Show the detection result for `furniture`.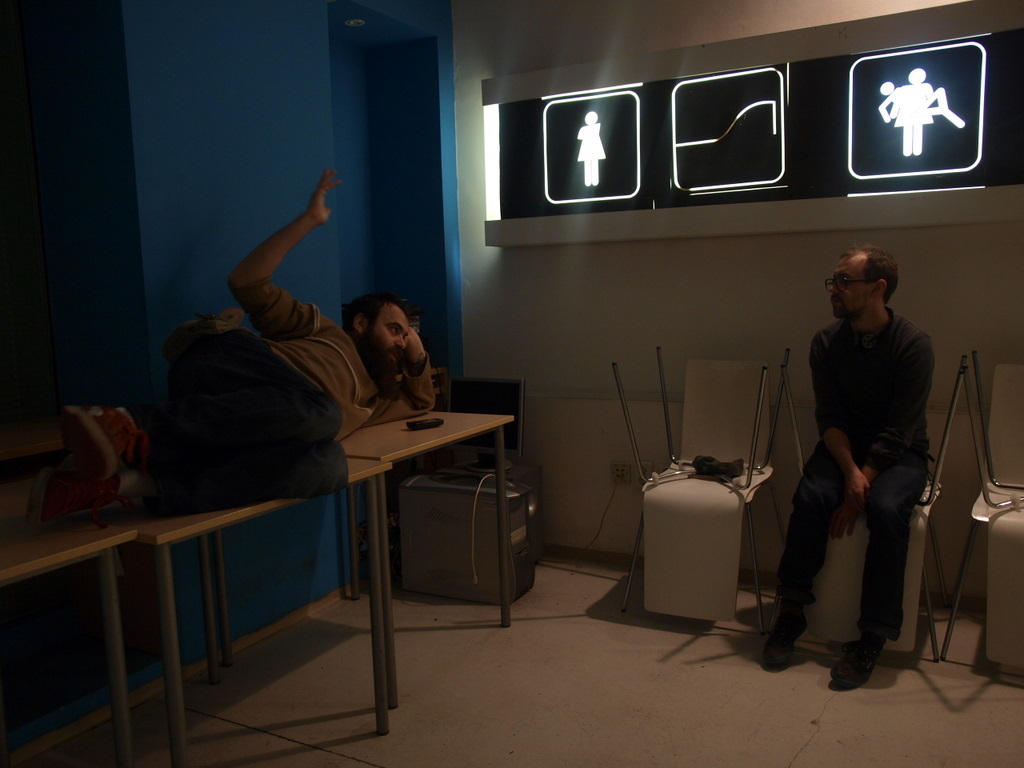
<bbox>783, 366, 968, 652</bbox>.
